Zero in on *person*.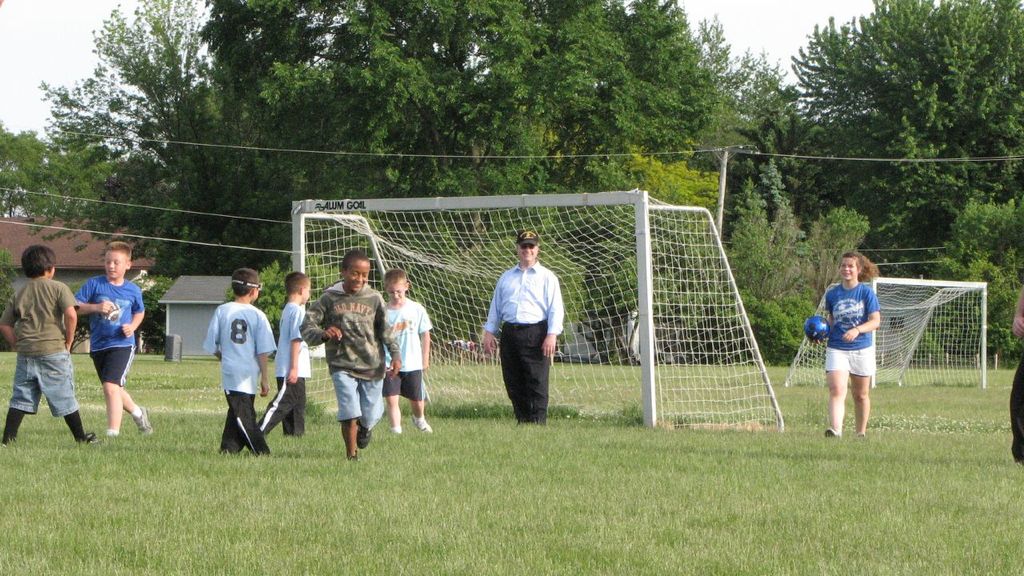
Zeroed in: 3,246,95,450.
